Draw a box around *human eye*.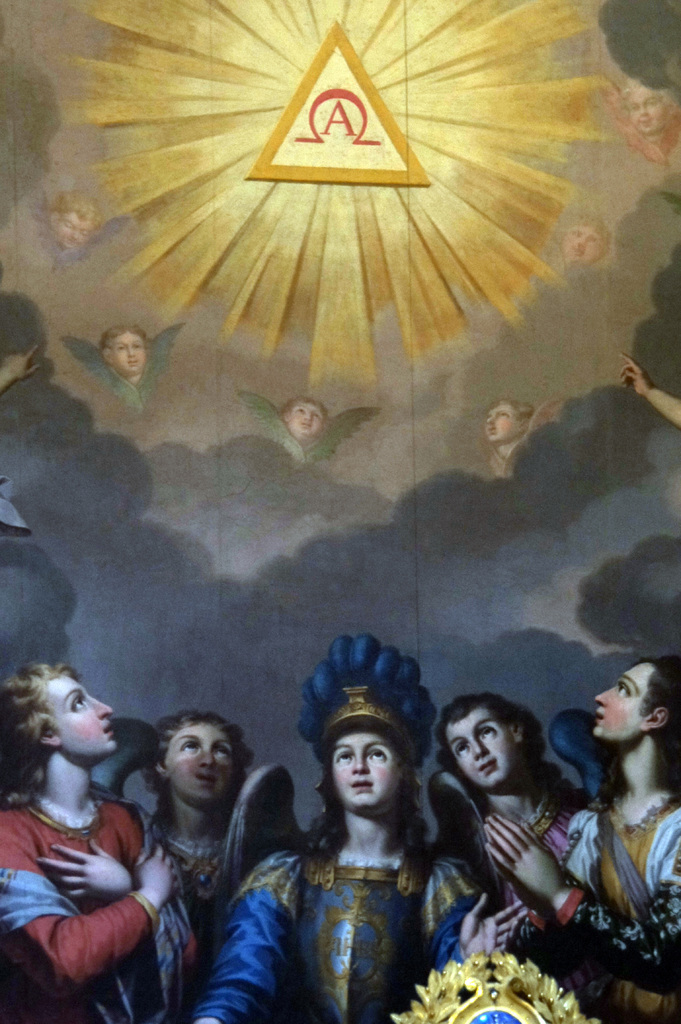
Rect(114, 344, 125, 354).
